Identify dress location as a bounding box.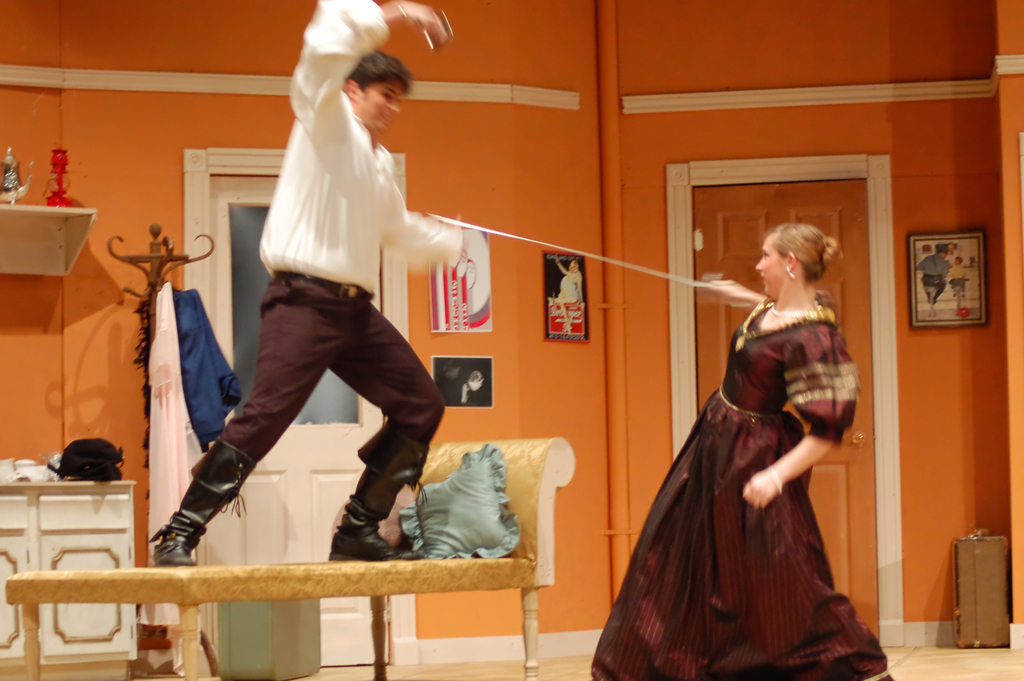
crop(591, 306, 894, 680).
